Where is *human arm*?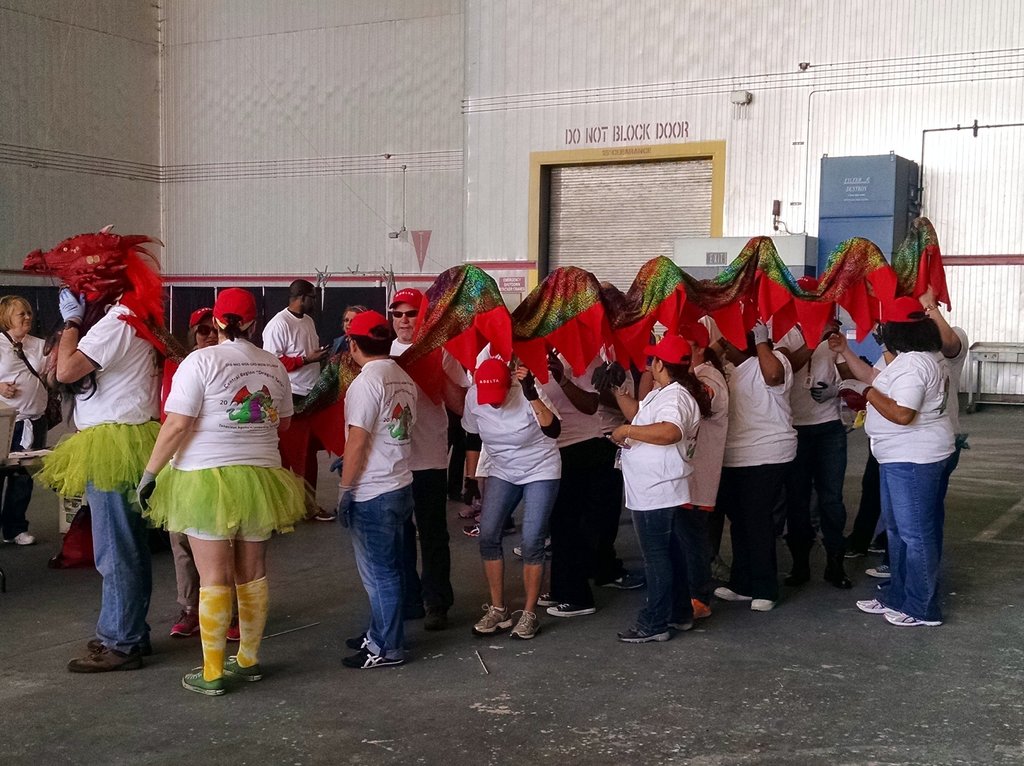
(x1=457, y1=375, x2=484, y2=453).
